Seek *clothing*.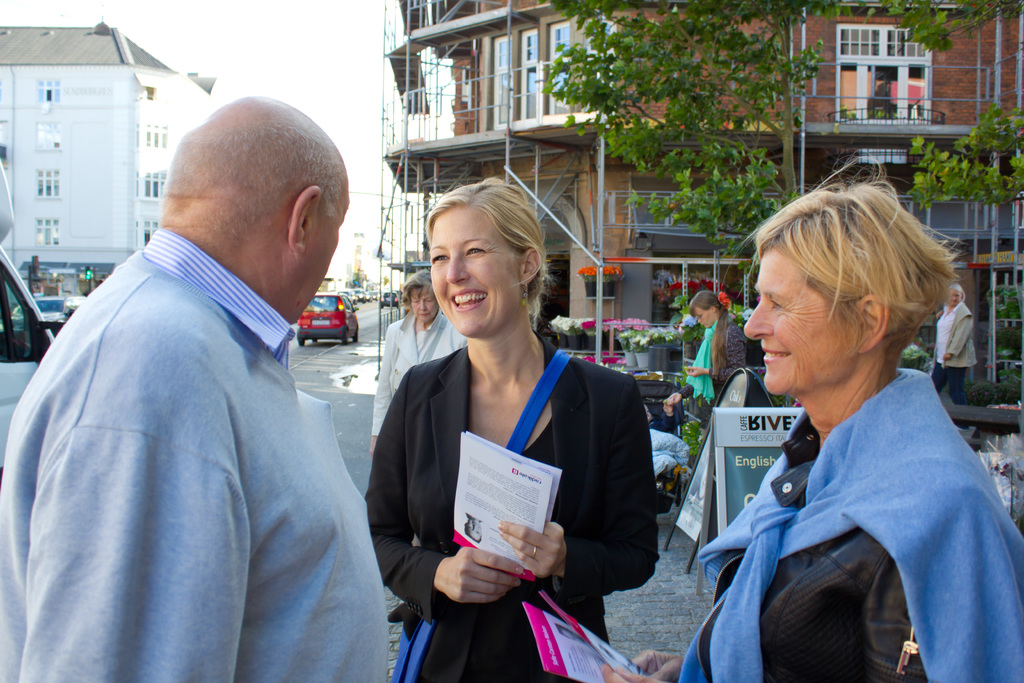
bbox=[369, 306, 468, 439].
